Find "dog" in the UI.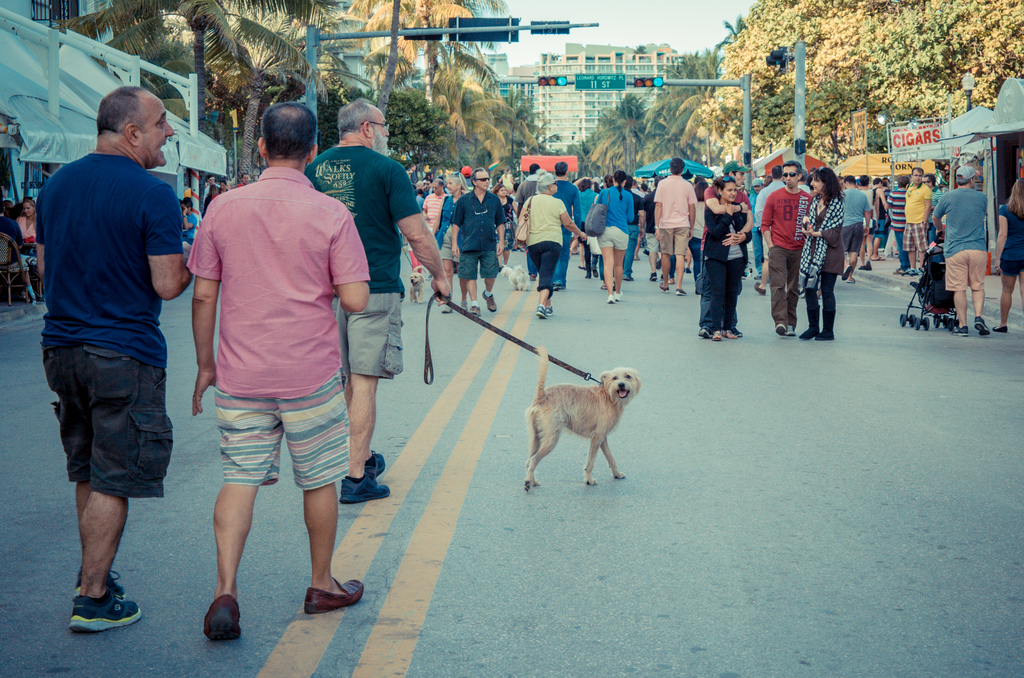
UI element at (x1=410, y1=263, x2=426, y2=305).
